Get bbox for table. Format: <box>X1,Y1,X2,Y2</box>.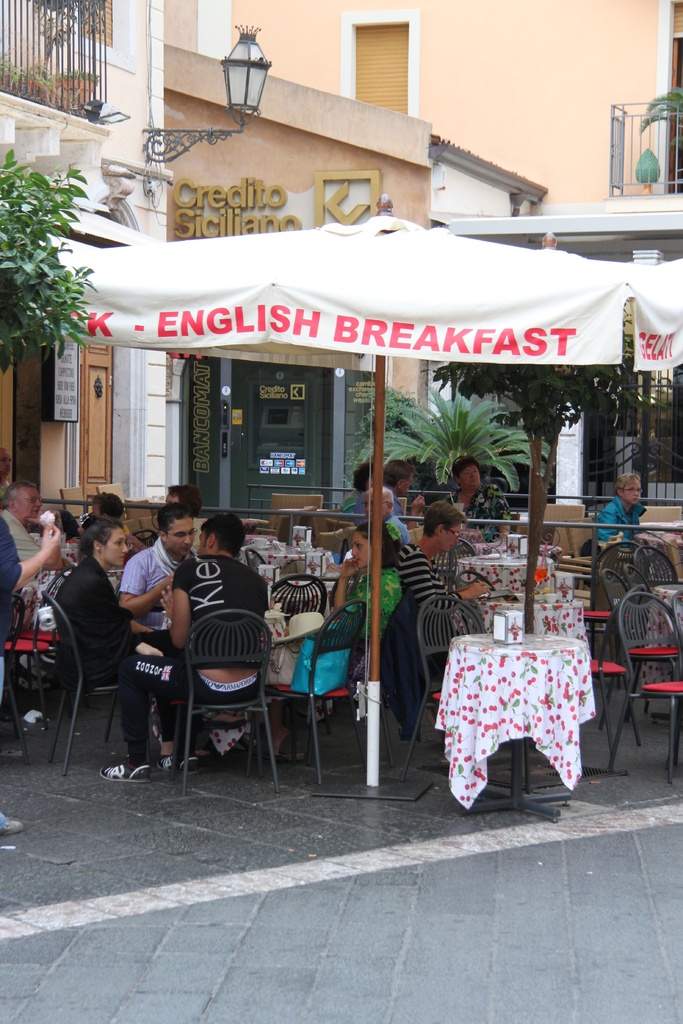
<box>426,633,605,822</box>.
